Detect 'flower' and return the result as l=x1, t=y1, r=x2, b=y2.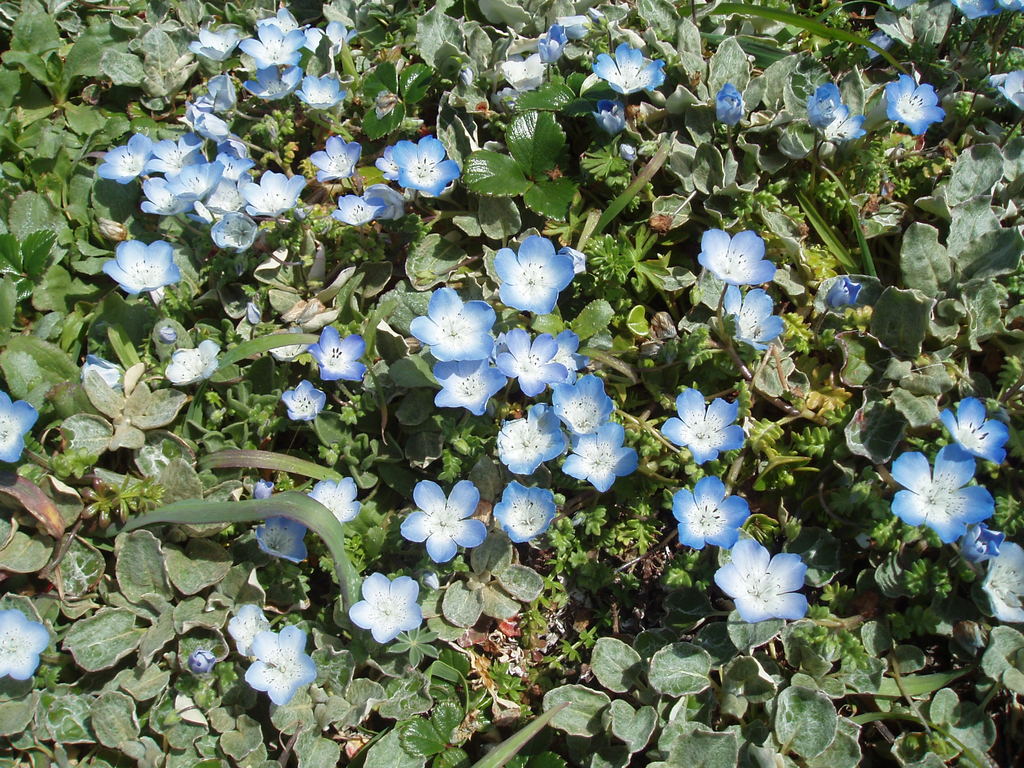
l=712, t=282, r=790, b=352.
